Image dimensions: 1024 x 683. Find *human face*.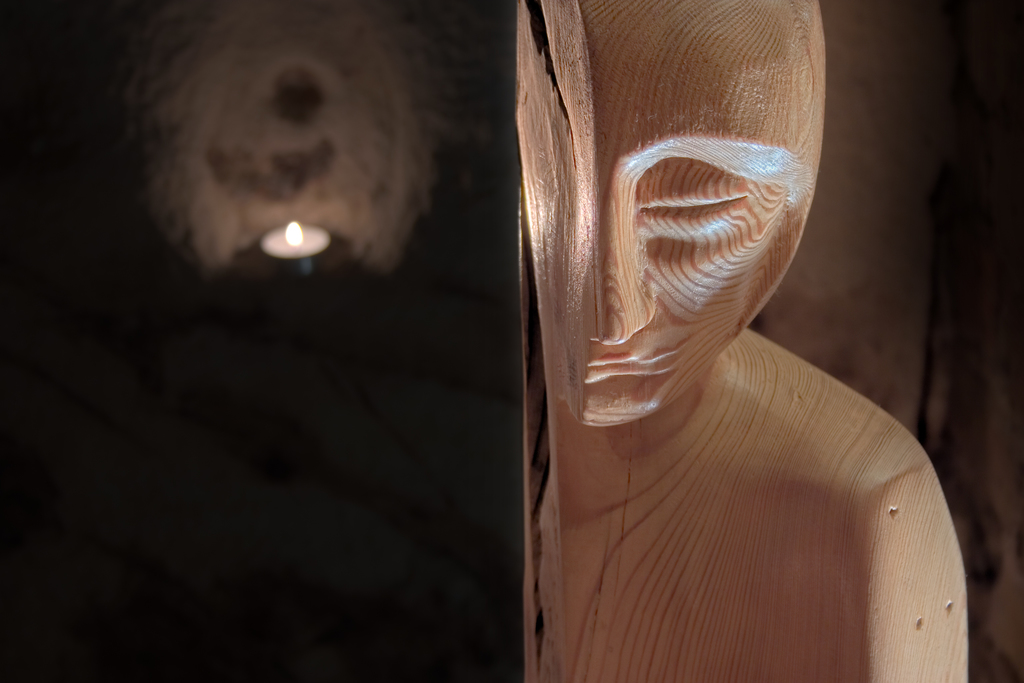
select_region(579, 3, 828, 436).
